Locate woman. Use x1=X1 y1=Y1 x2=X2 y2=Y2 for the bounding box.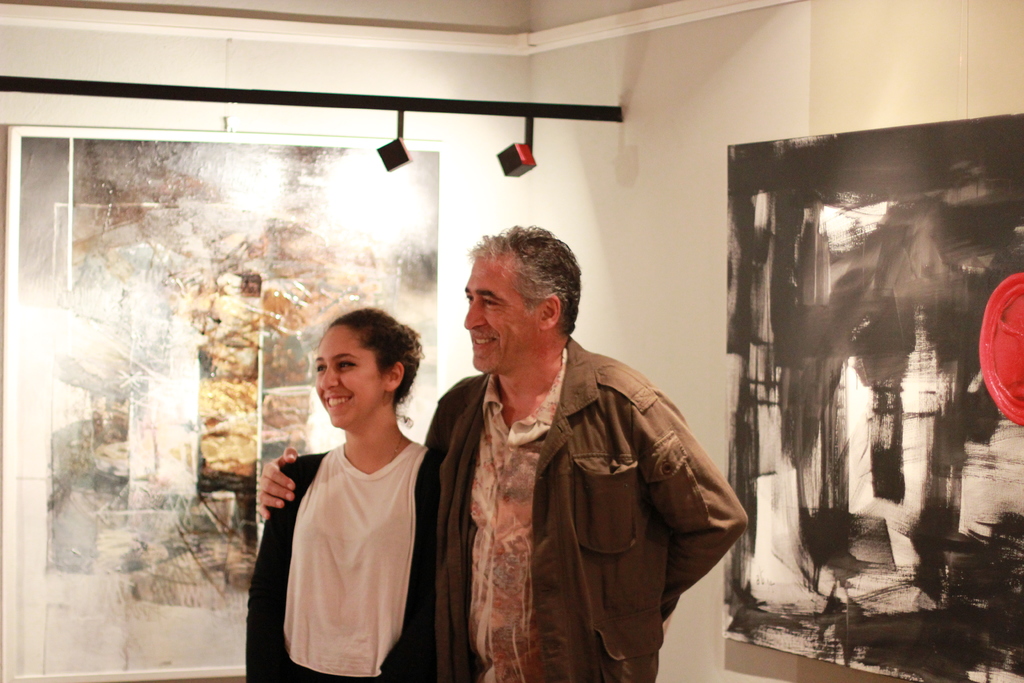
x1=250 y1=299 x2=447 y2=682.
